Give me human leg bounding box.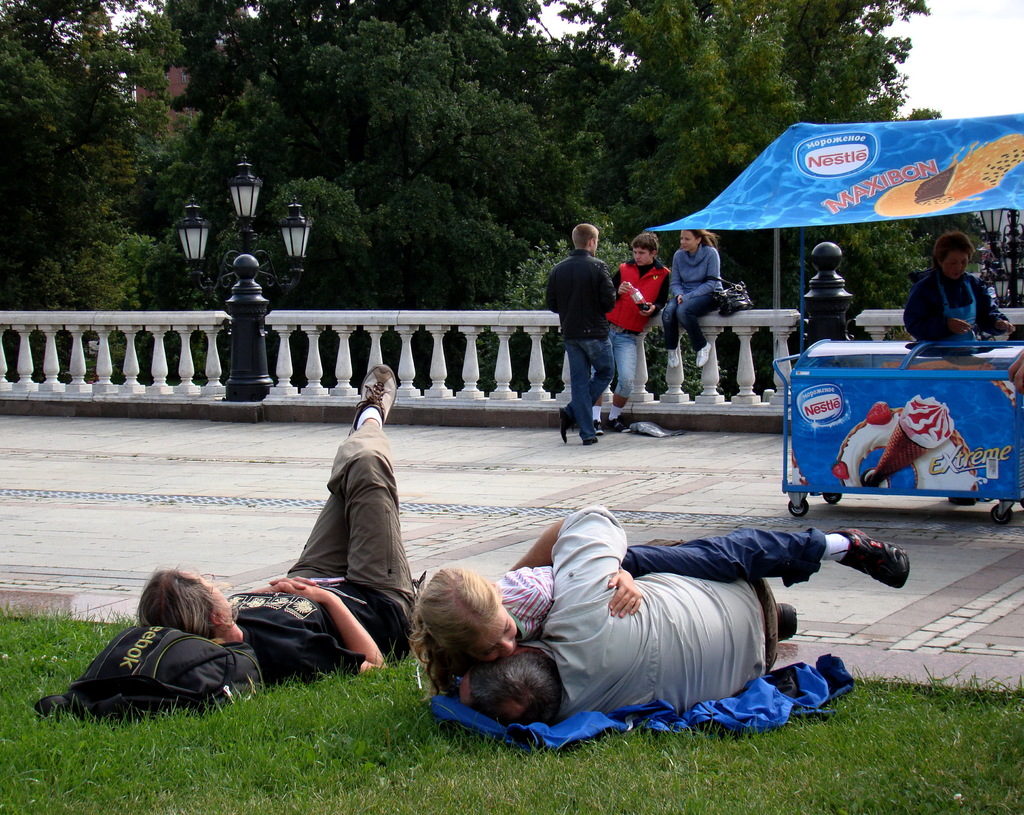
x1=625, y1=527, x2=909, y2=588.
